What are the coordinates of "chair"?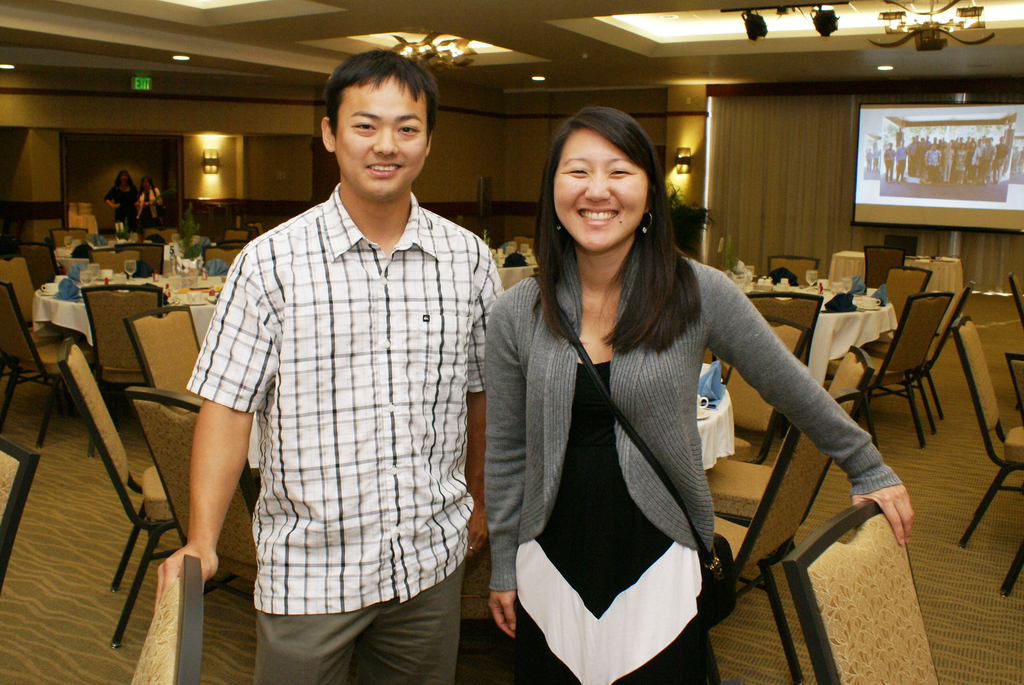
l=868, t=277, r=977, b=436.
